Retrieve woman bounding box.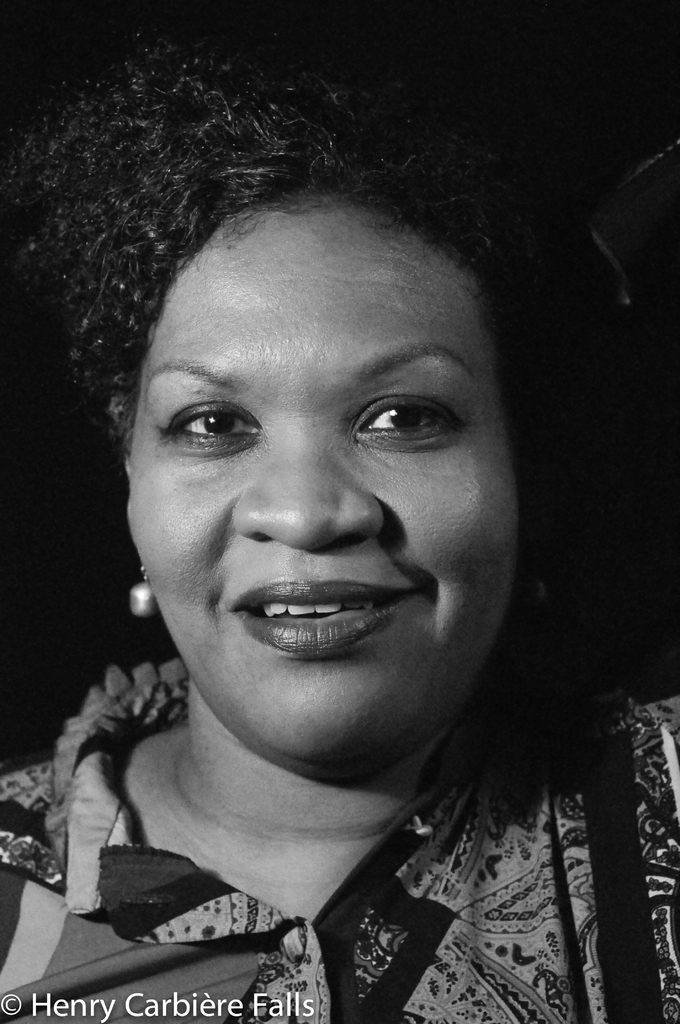
Bounding box: region(0, 22, 679, 1023).
